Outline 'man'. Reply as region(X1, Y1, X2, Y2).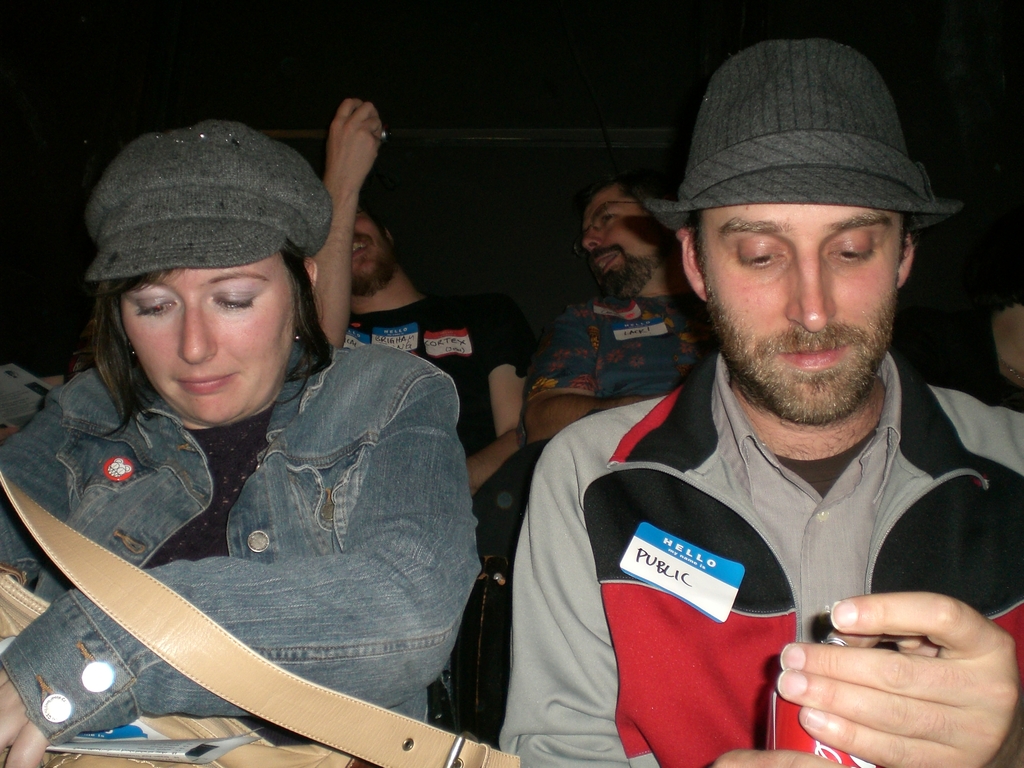
region(492, 62, 1023, 767).
